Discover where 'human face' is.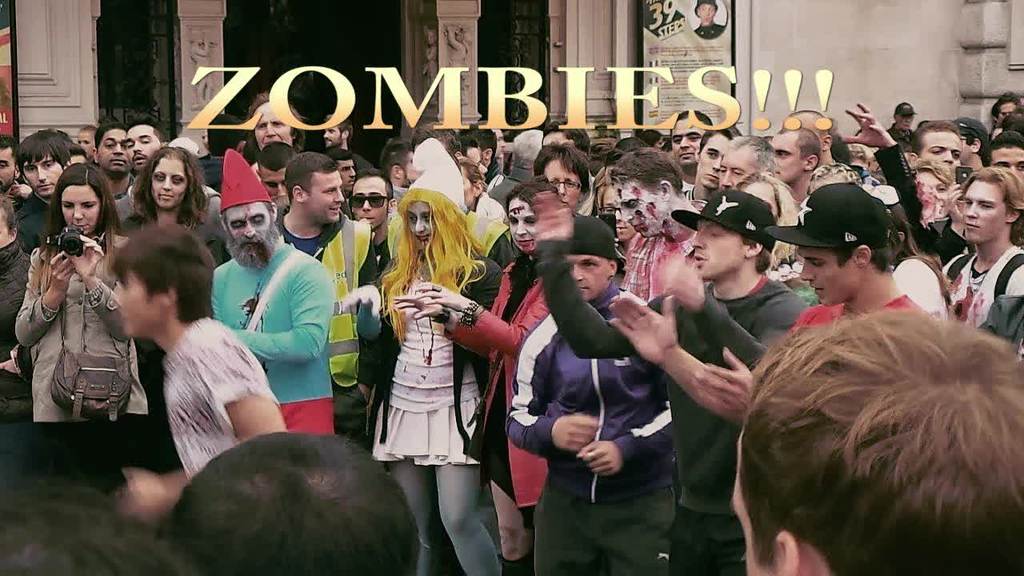
Discovered at [x1=350, y1=166, x2=383, y2=232].
